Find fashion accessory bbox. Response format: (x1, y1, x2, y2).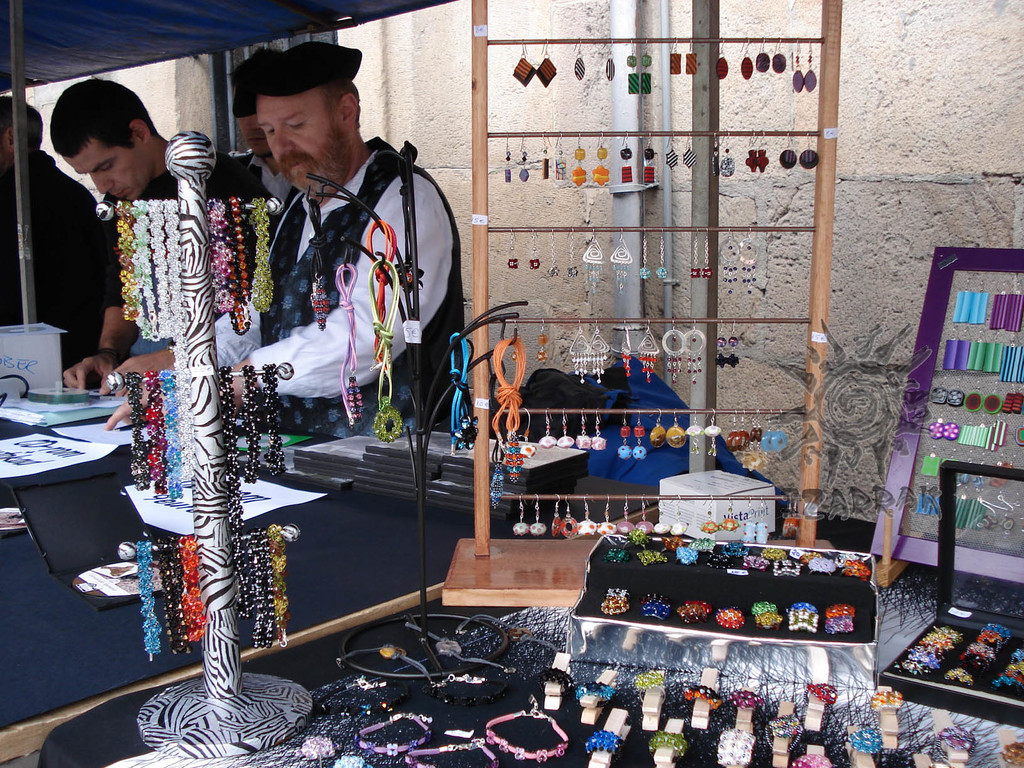
(493, 335, 525, 511).
